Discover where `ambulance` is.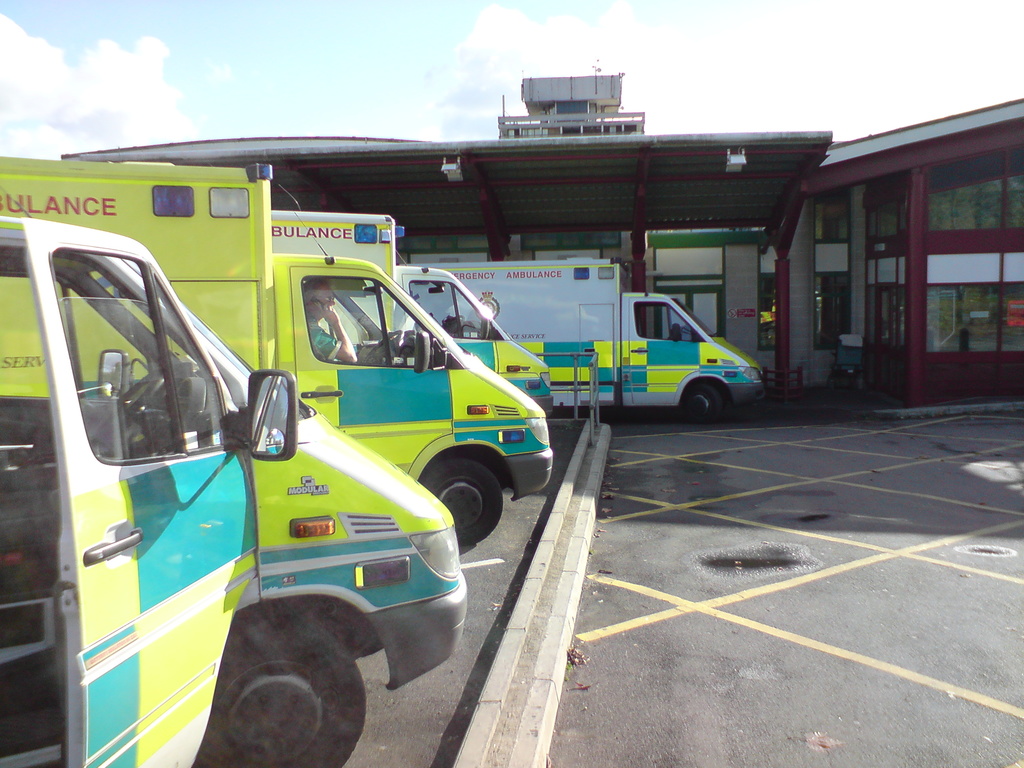
Discovered at [271,184,554,420].
